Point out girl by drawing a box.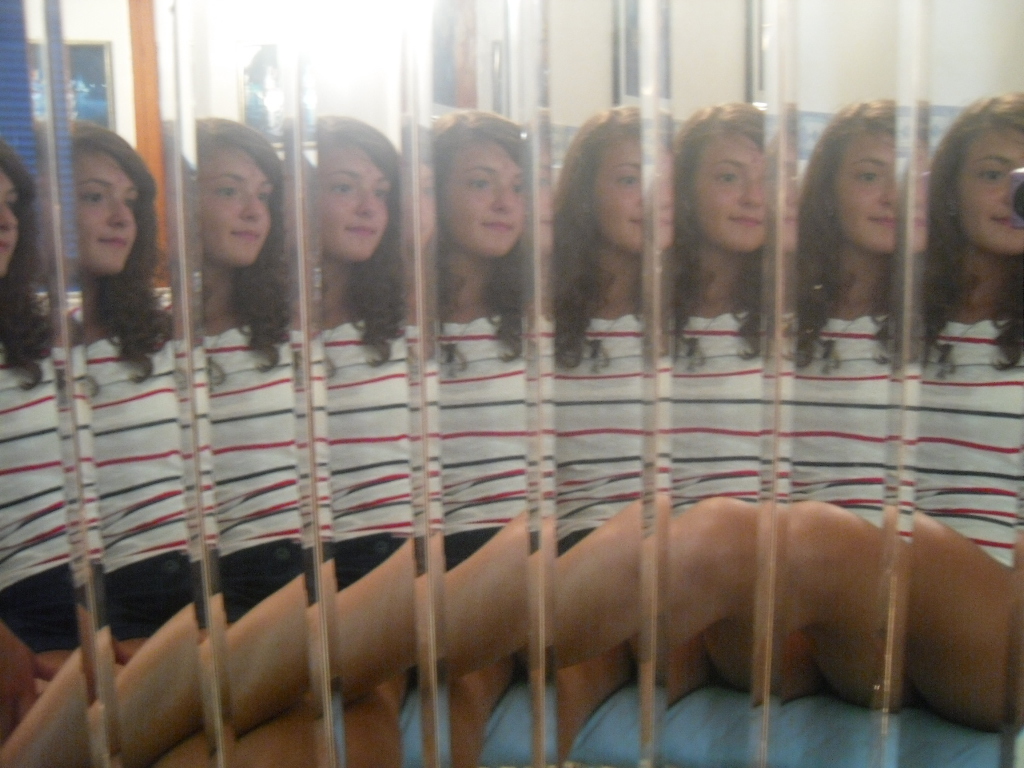
<bbox>312, 119, 413, 764</bbox>.
